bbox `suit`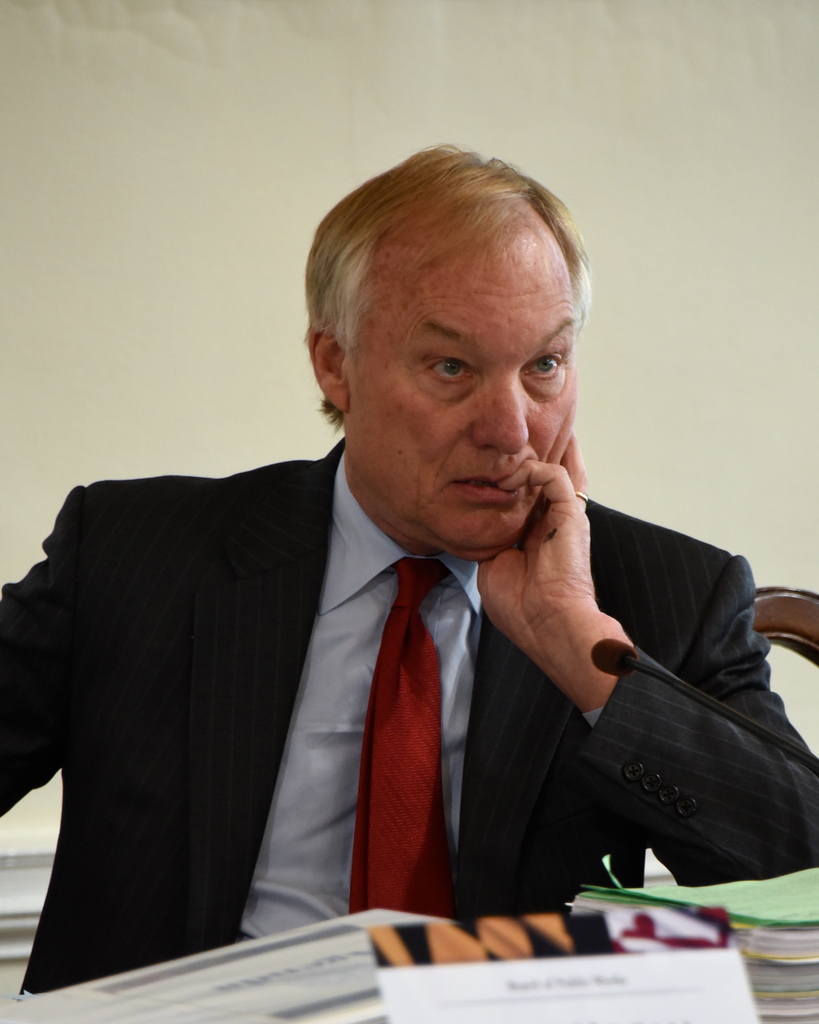
bbox=[36, 404, 689, 950]
